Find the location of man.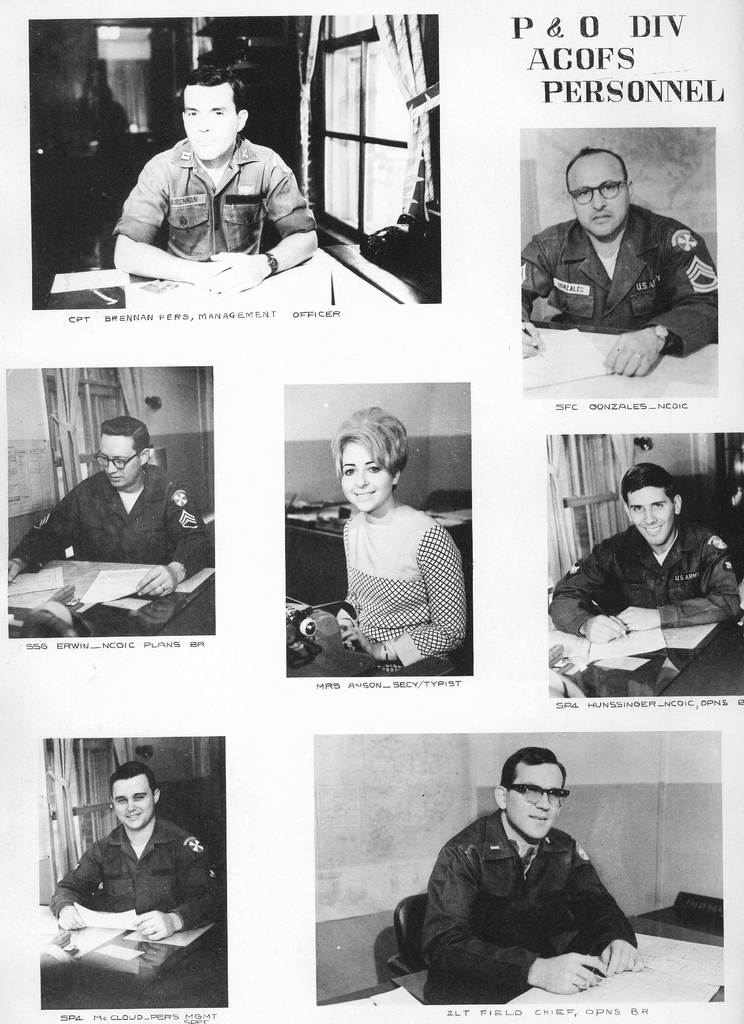
Location: [519,148,720,379].
